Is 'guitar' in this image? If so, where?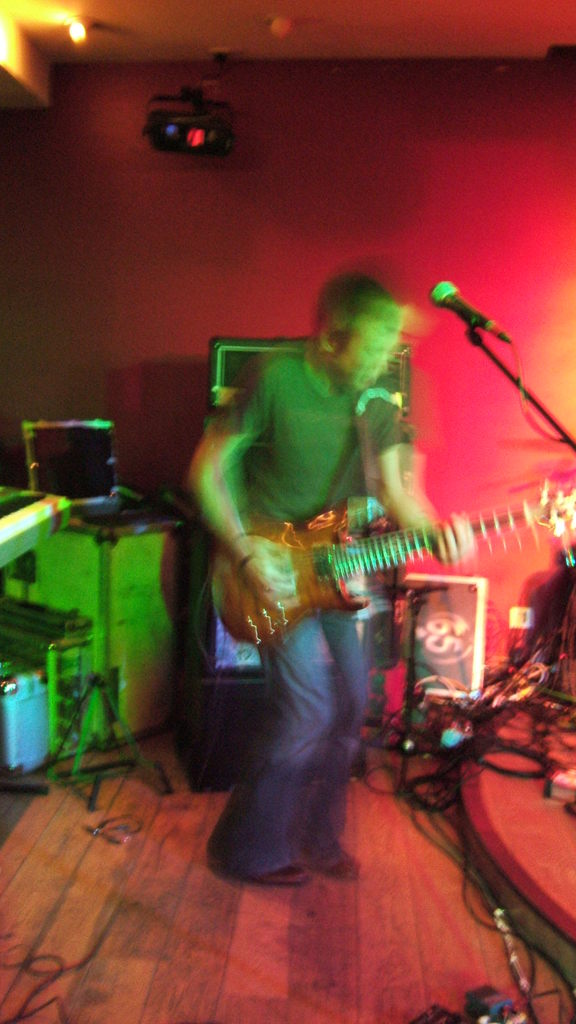
Yes, at (210,481,575,645).
